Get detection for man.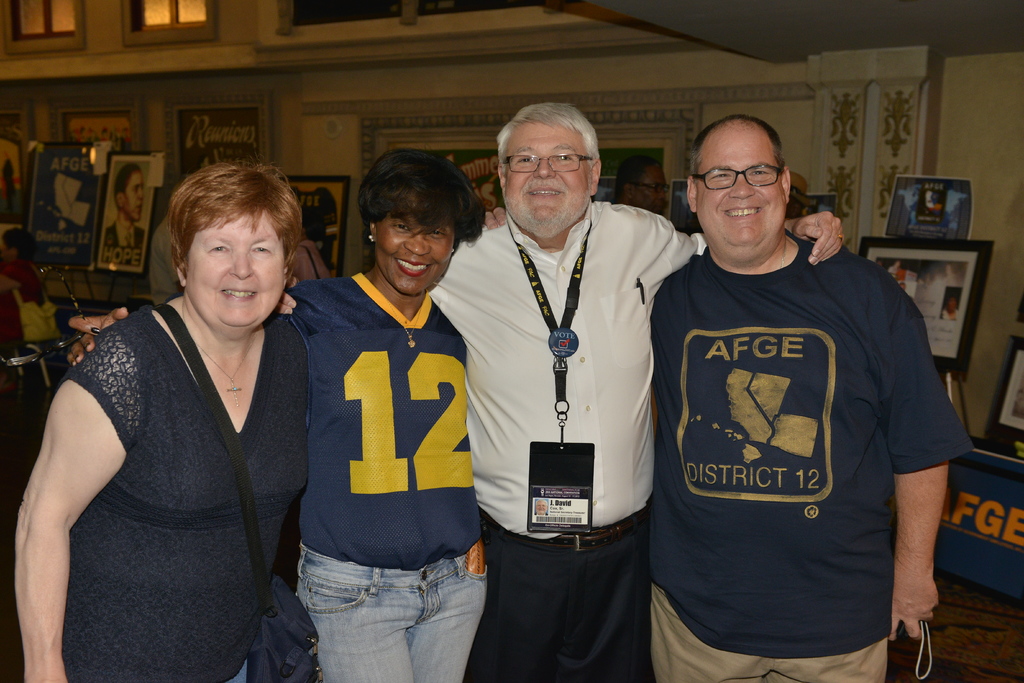
Detection: 280 100 845 682.
